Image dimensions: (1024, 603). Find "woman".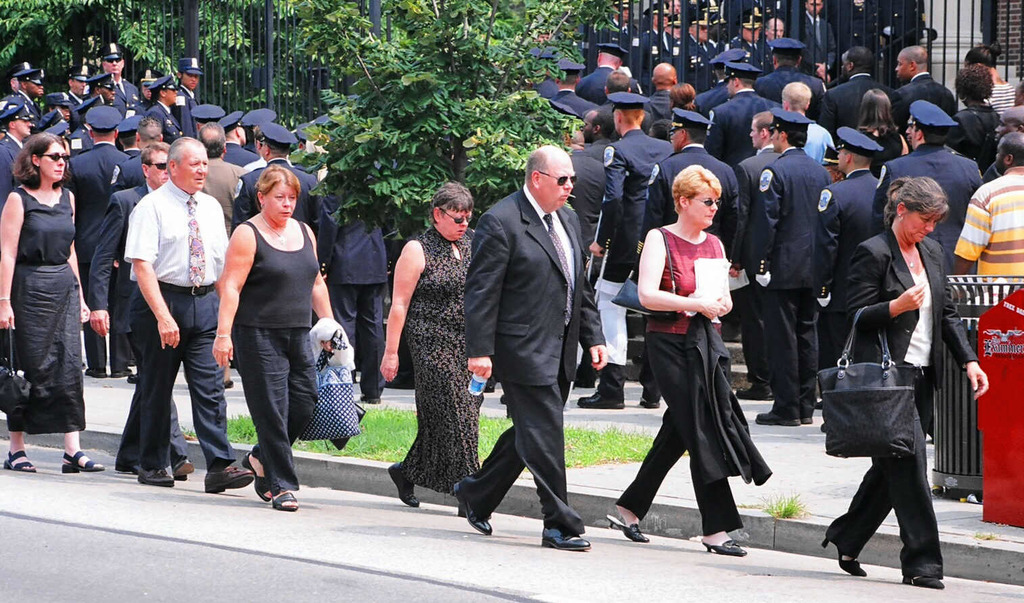
(left=856, top=89, right=915, bottom=170).
